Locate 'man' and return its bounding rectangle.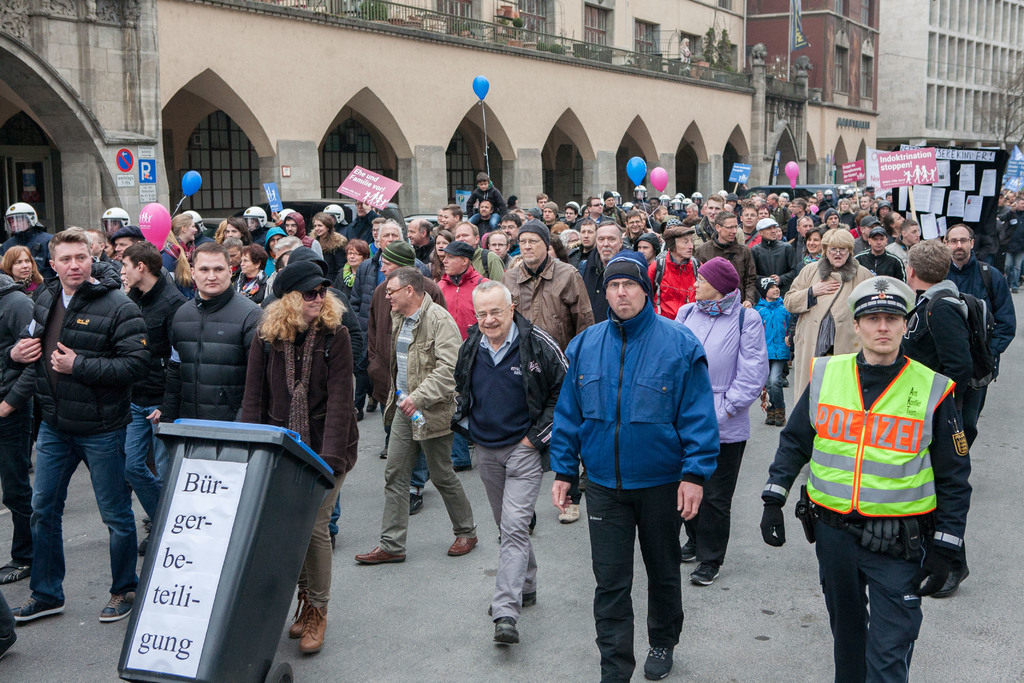
759/276/976/679.
